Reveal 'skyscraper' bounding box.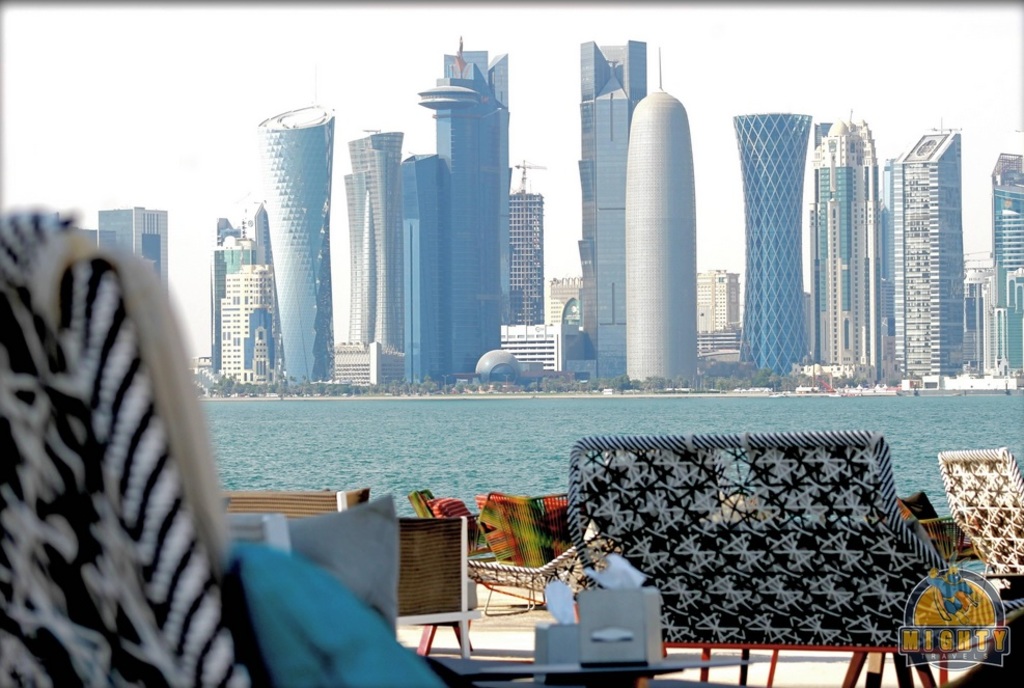
Revealed: 571, 42, 648, 365.
